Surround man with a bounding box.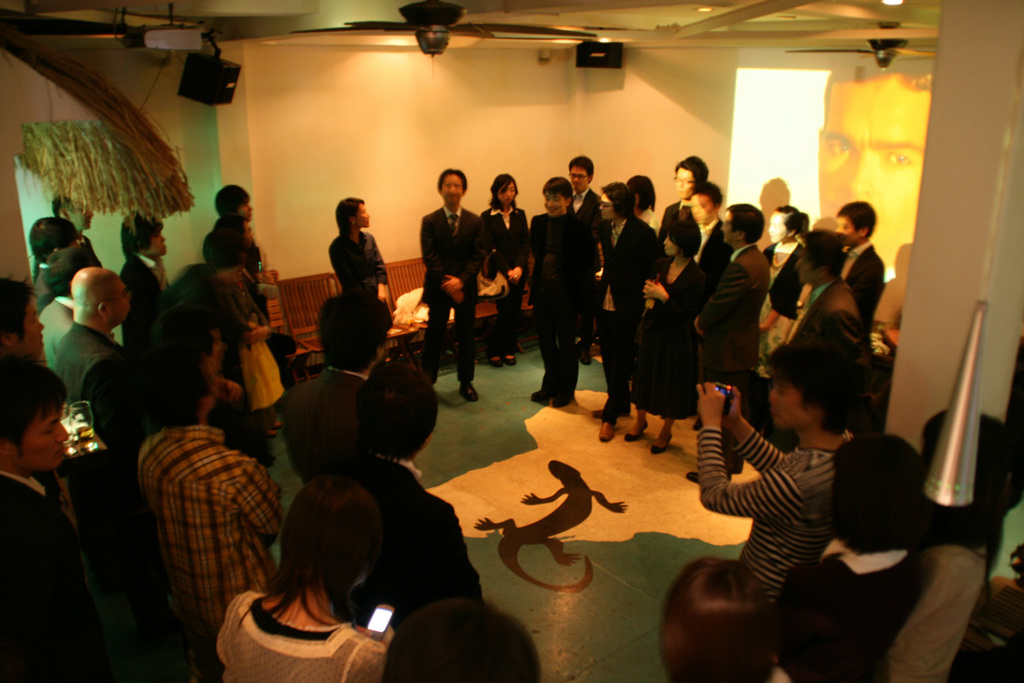
(left=0, top=361, right=105, bottom=682).
